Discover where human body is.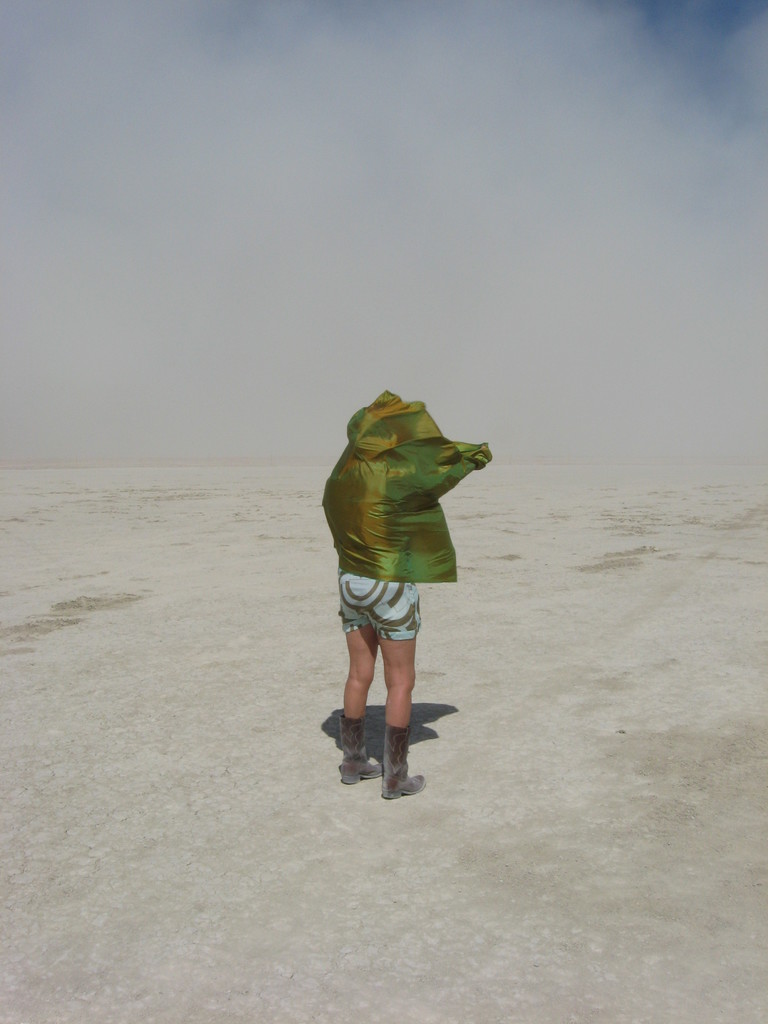
Discovered at bbox(330, 371, 492, 794).
